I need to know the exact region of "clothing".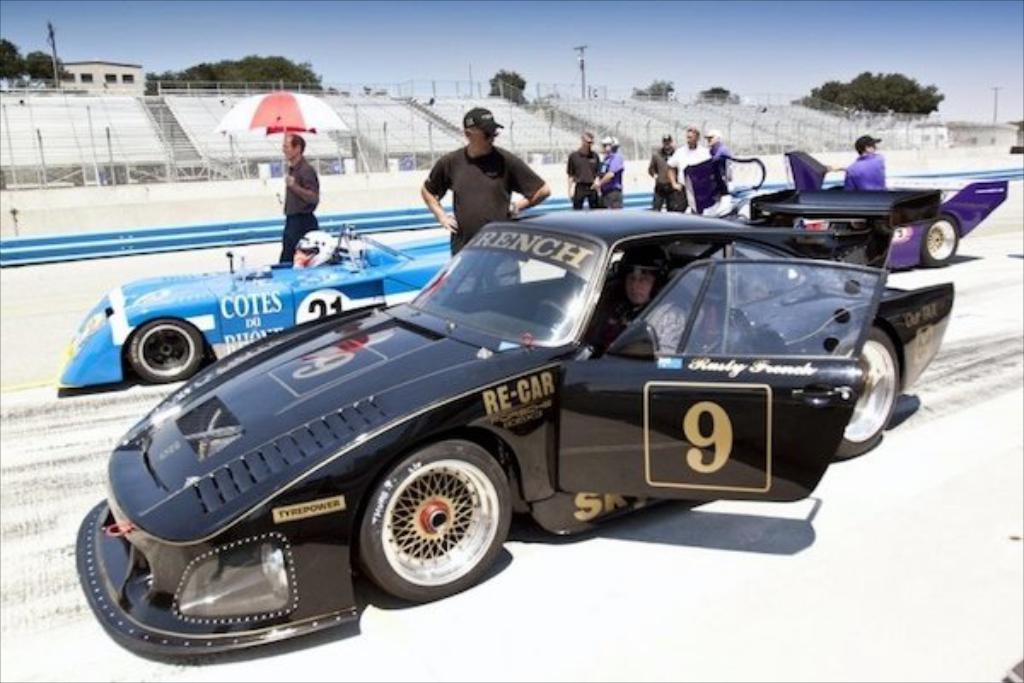
Region: 276,155,319,261.
